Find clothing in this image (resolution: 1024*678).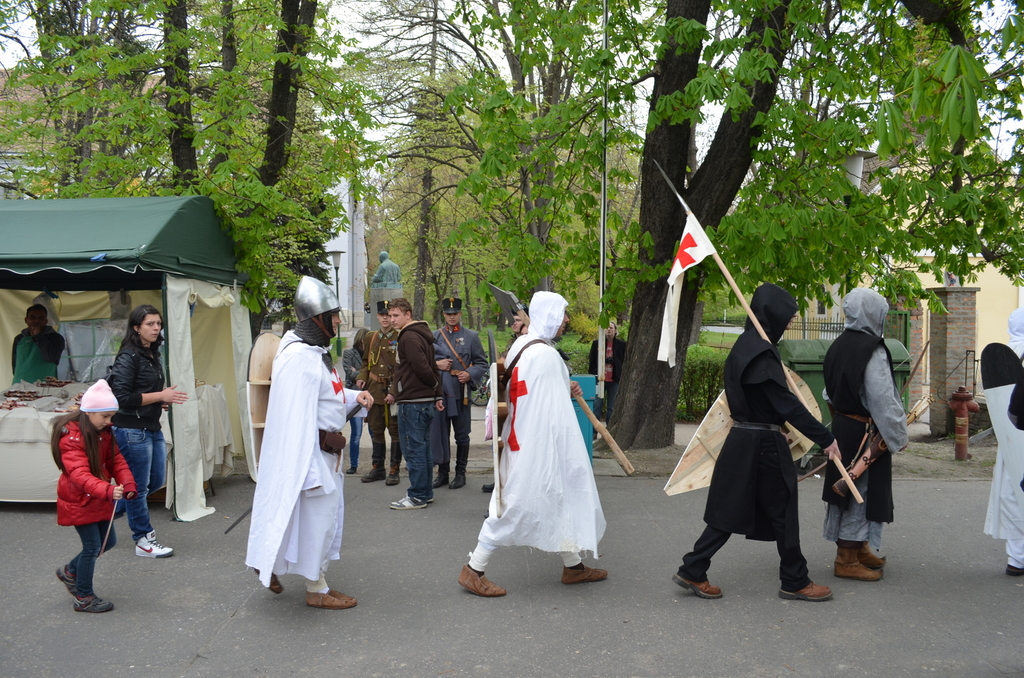
bbox=[360, 327, 397, 474].
